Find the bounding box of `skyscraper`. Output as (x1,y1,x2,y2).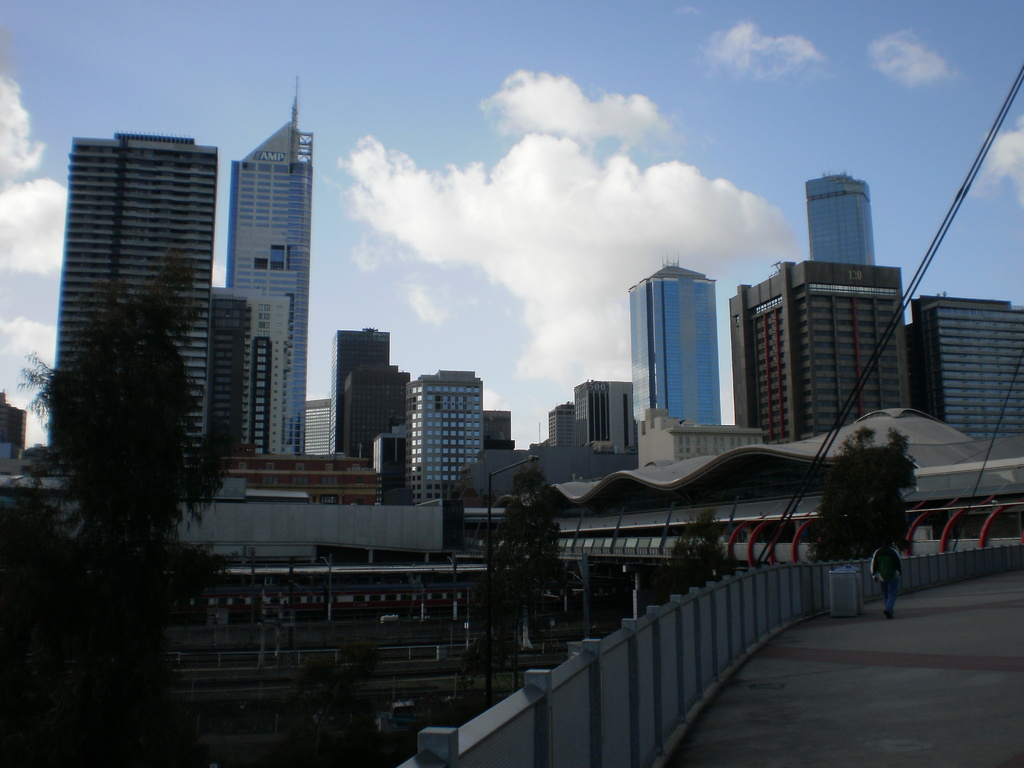
(332,353,414,467).
